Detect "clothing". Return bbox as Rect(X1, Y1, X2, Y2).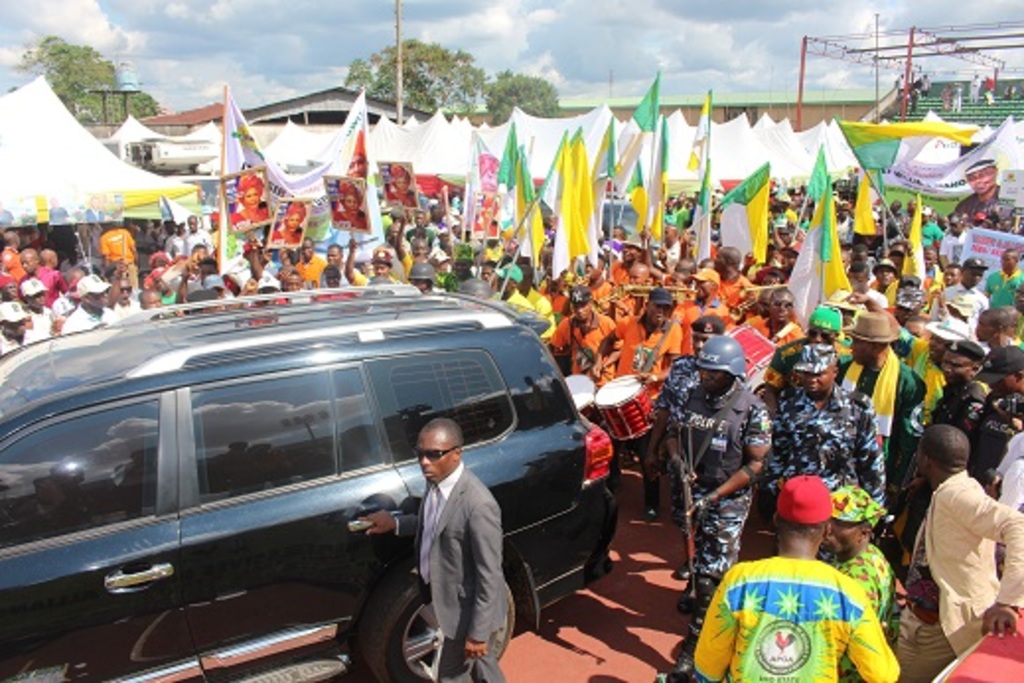
Rect(985, 257, 1022, 312).
